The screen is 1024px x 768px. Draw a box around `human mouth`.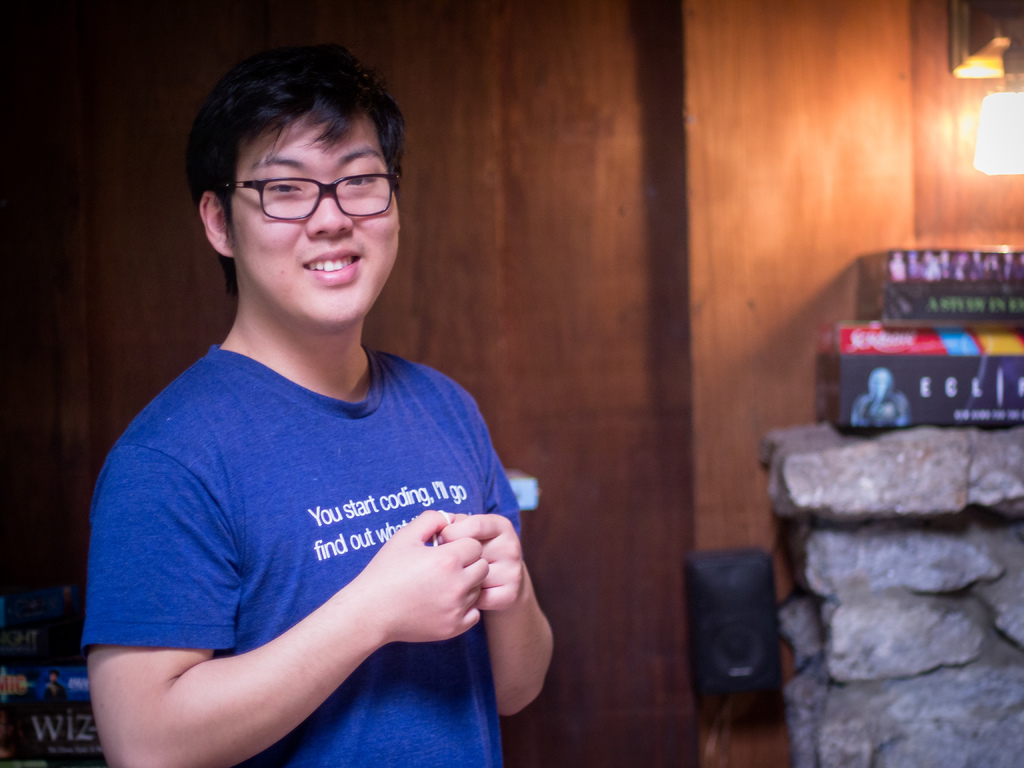
left=304, top=248, right=364, bottom=285.
